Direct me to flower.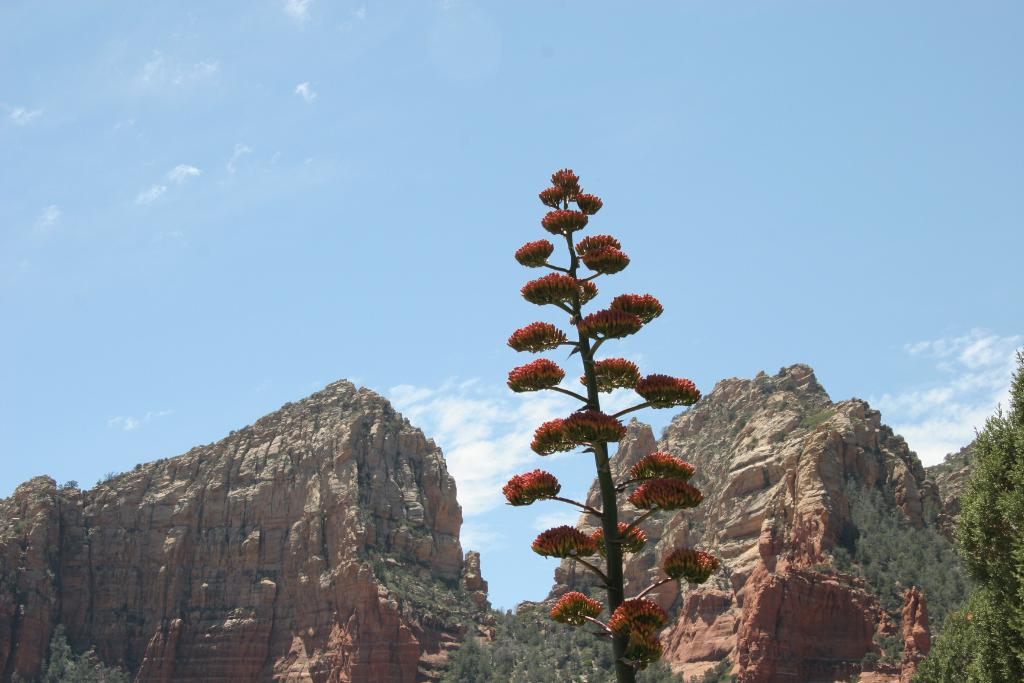
Direction: region(505, 463, 557, 507).
